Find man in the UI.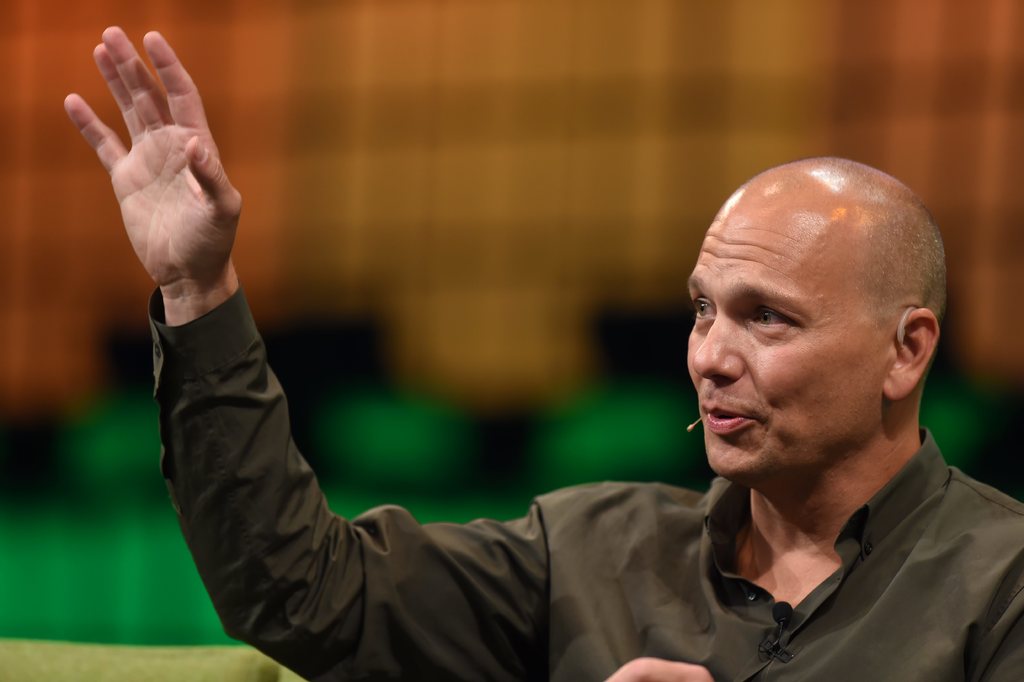
UI element at 146,79,941,658.
